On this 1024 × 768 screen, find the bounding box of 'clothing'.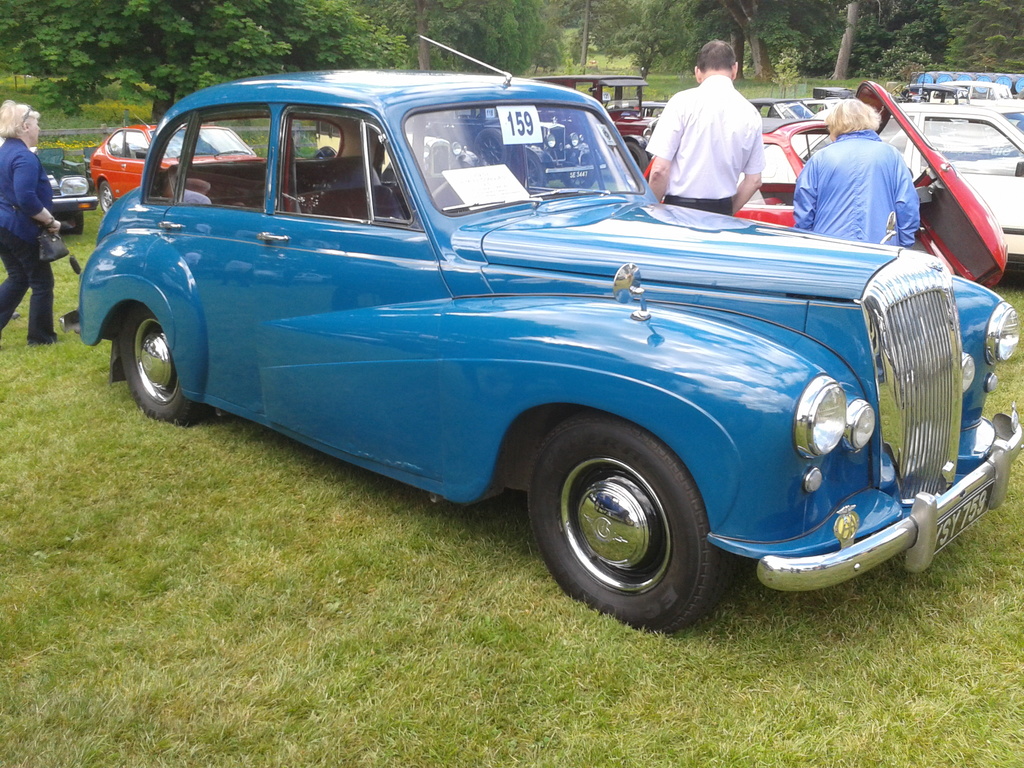
Bounding box: bbox=[793, 123, 927, 248].
